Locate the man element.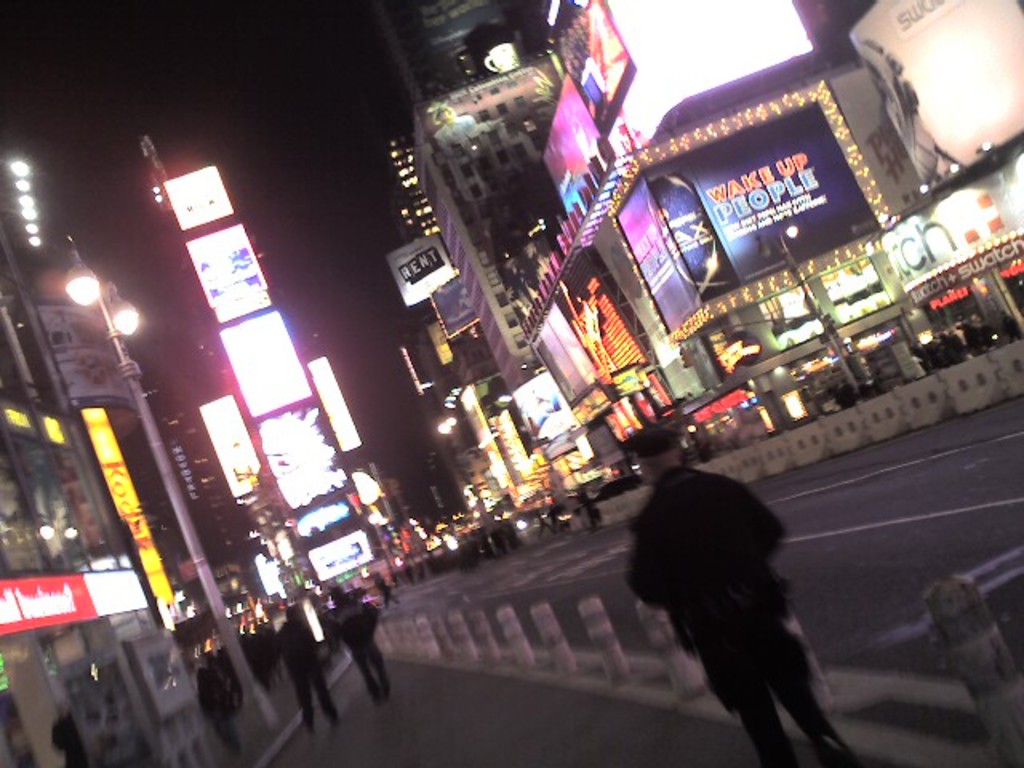
Element bbox: left=274, top=605, right=336, bottom=725.
